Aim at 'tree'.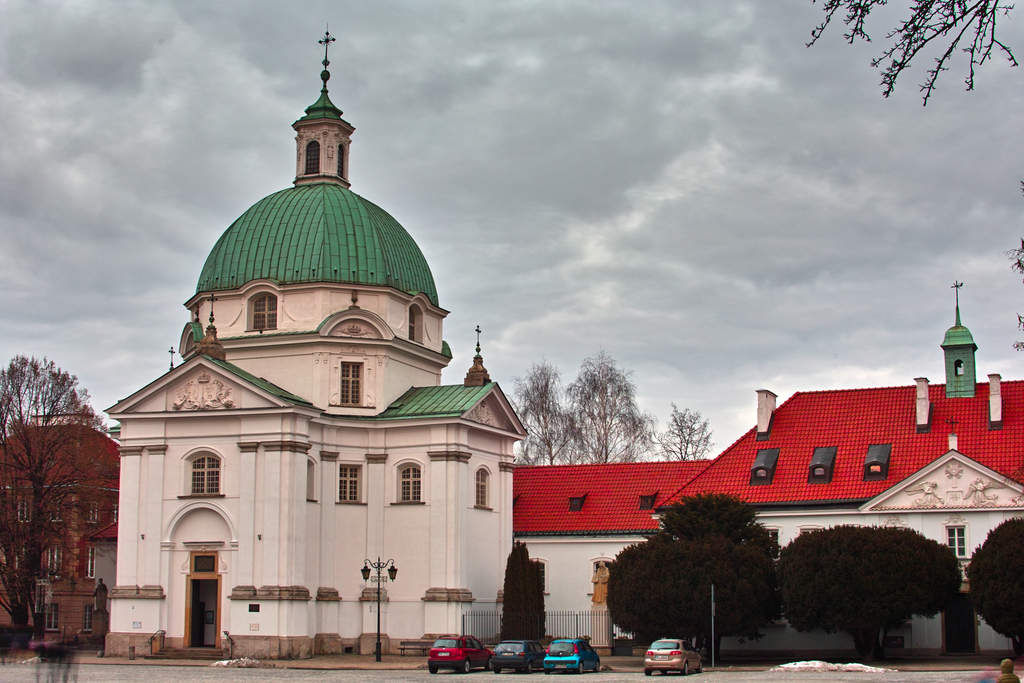
Aimed at {"x1": 782, "y1": 525, "x2": 952, "y2": 667}.
